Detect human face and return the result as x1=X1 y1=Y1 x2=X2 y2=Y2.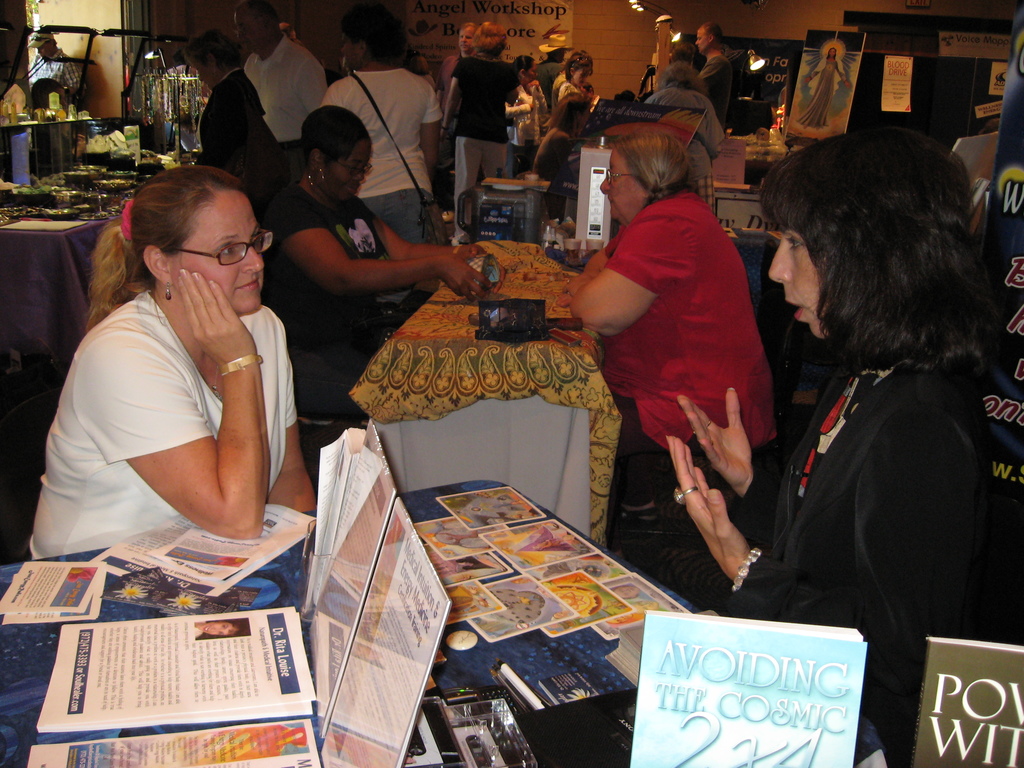
x1=170 y1=191 x2=271 y2=311.
